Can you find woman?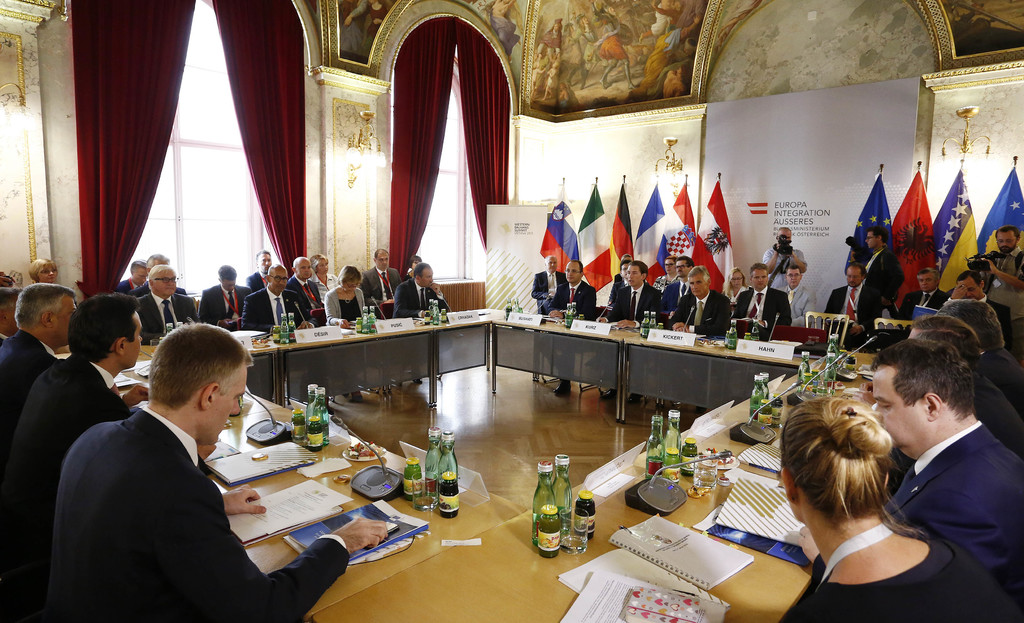
Yes, bounding box: select_region(29, 258, 60, 283).
